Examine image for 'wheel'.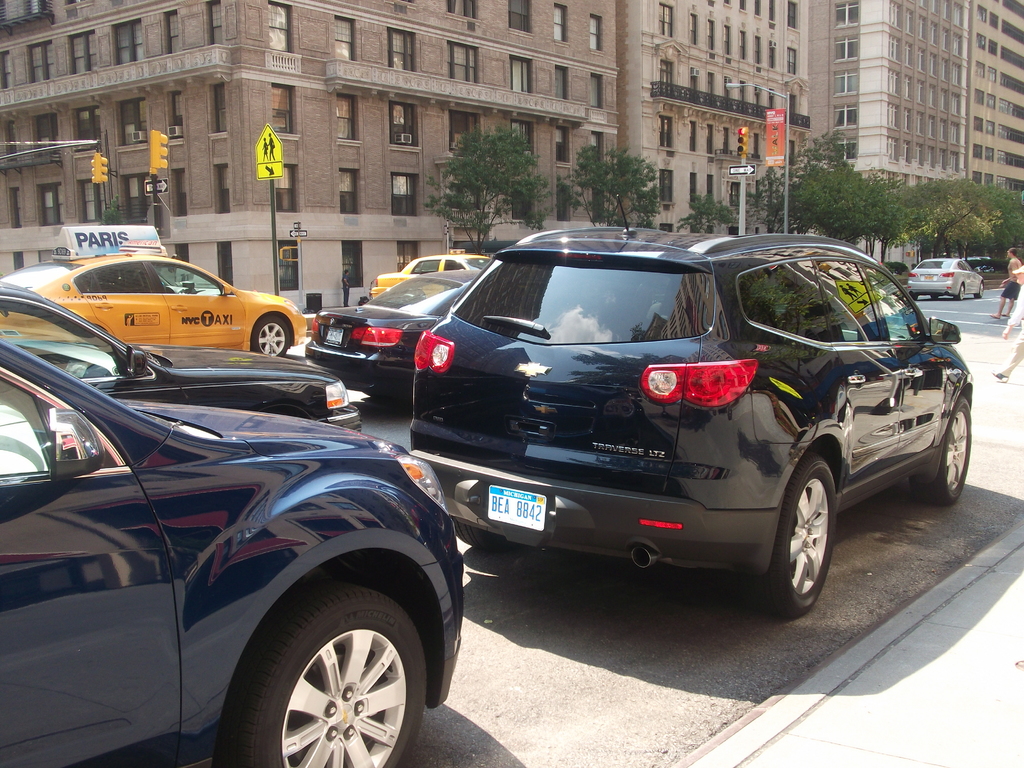
Examination result: box(740, 455, 844, 611).
